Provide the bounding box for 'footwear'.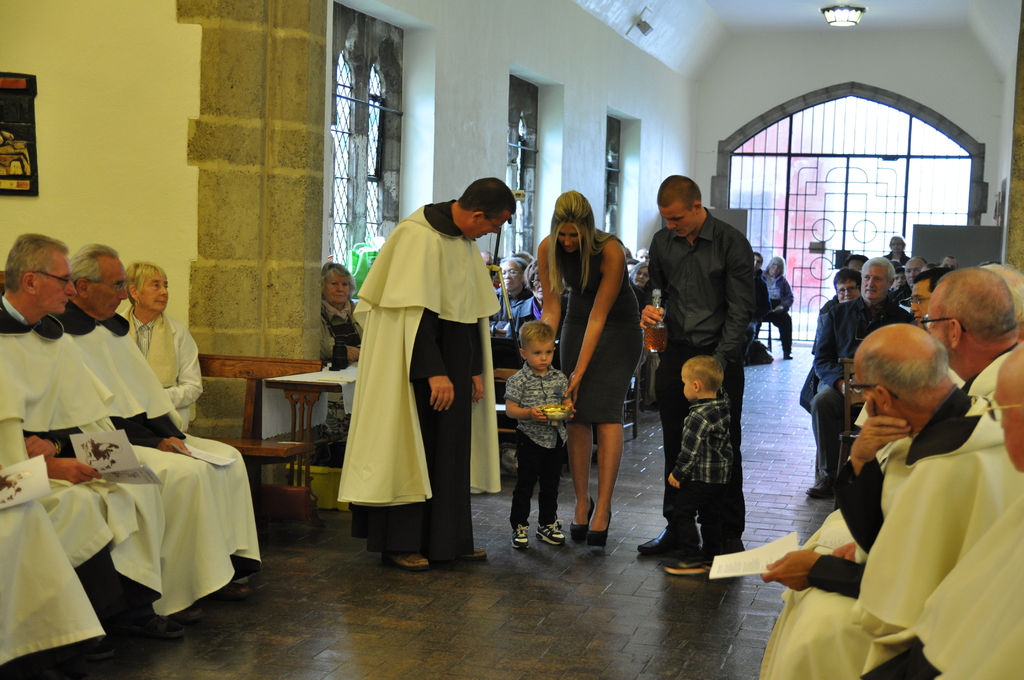
660, 550, 706, 575.
